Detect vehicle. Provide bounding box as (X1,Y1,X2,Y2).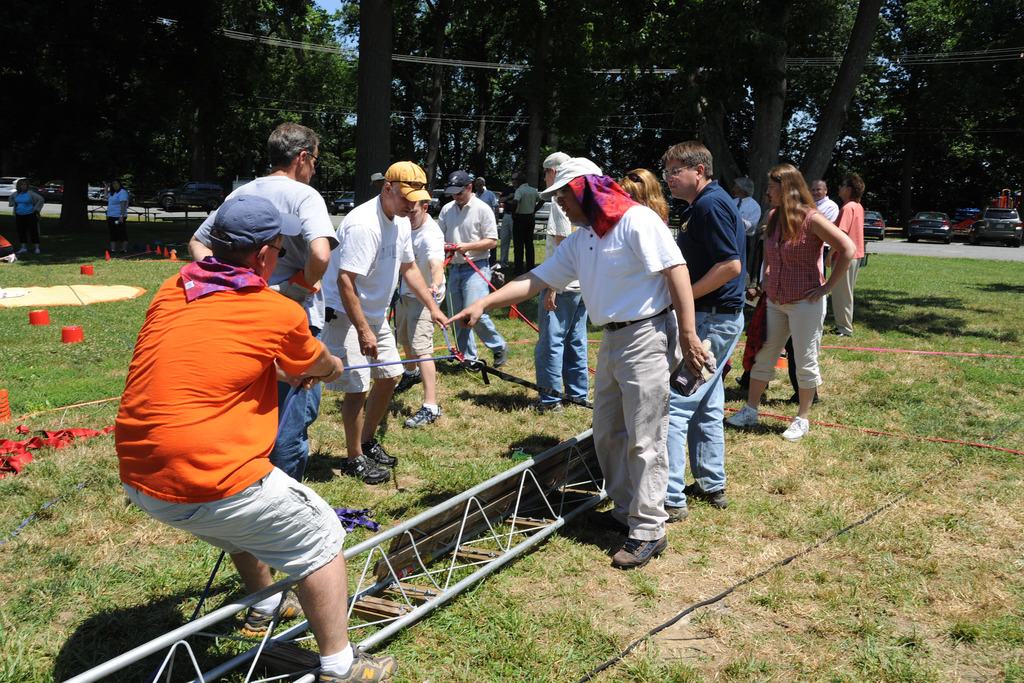
(40,183,71,205).
